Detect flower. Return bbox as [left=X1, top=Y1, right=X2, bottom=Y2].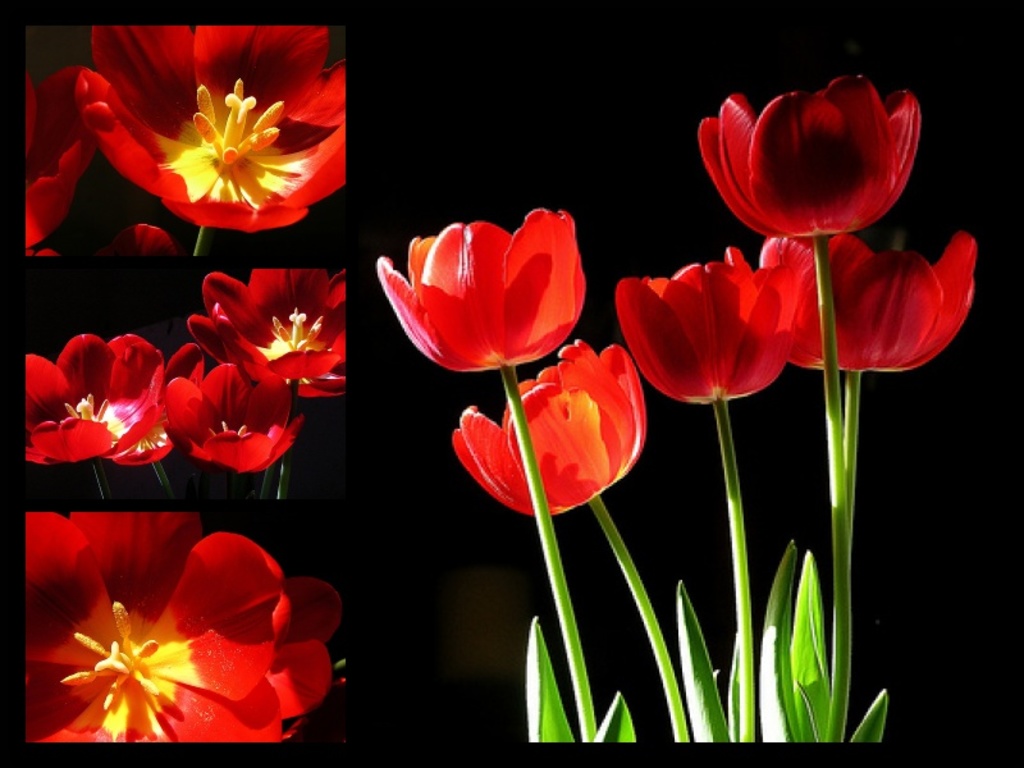
[left=24, top=67, right=95, bottom=247].
